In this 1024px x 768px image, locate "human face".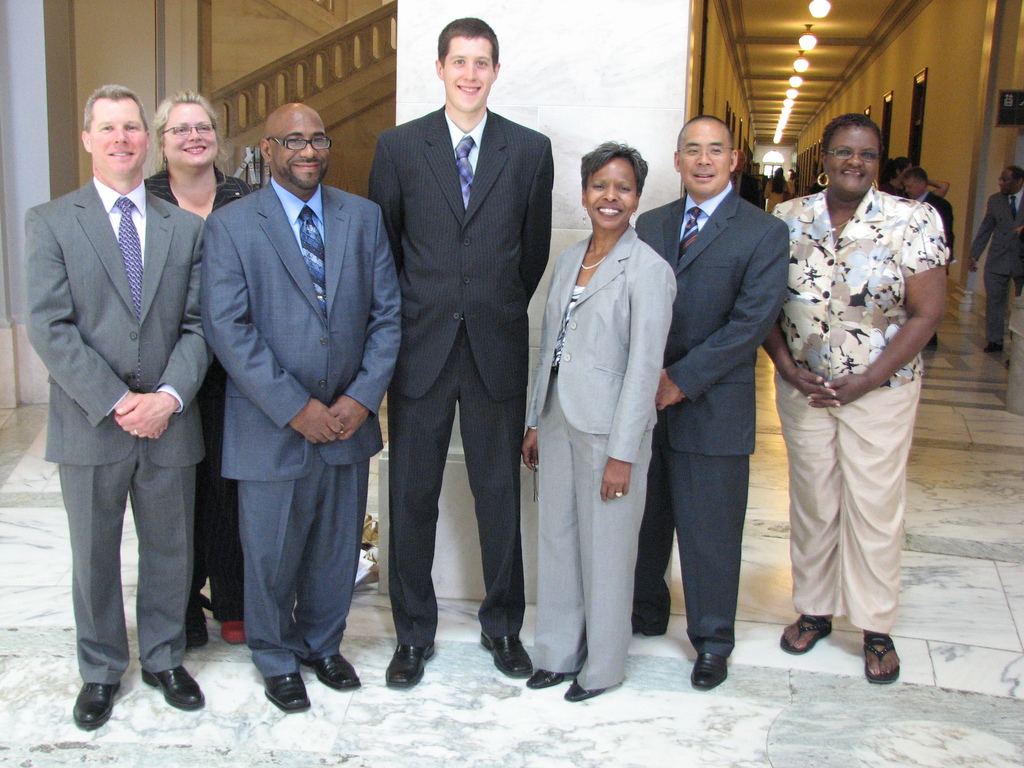
Bounding box: <bbox>828, 126, 880, 193</bbox>.
